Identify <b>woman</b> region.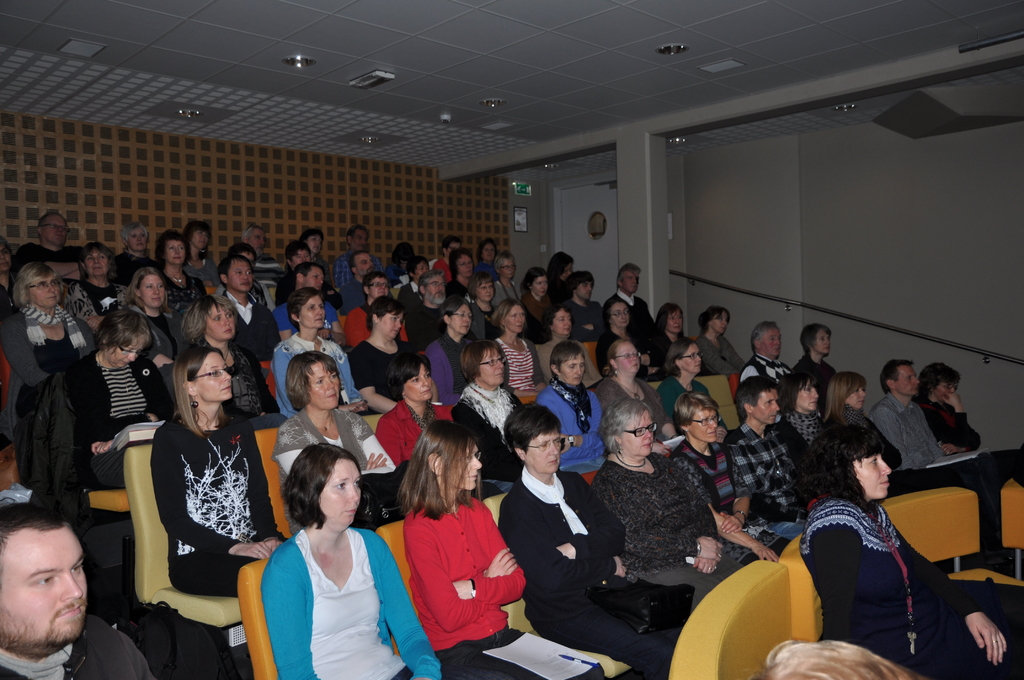
Region: BBox(184, 218, 218, 288).
